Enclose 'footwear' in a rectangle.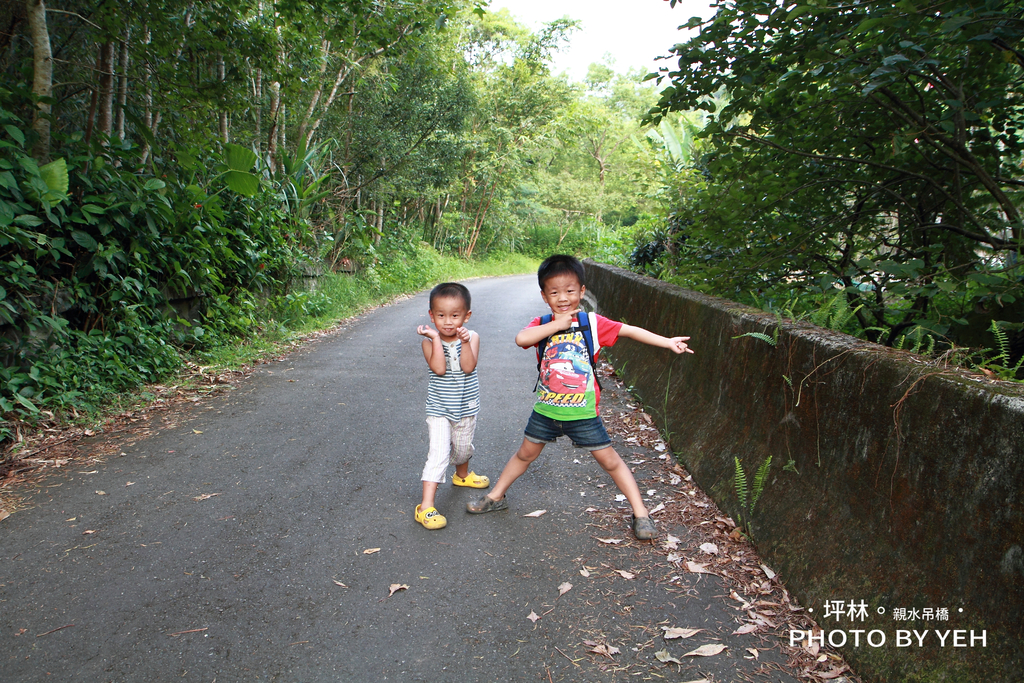
locate(447, 472, 489, 490).
